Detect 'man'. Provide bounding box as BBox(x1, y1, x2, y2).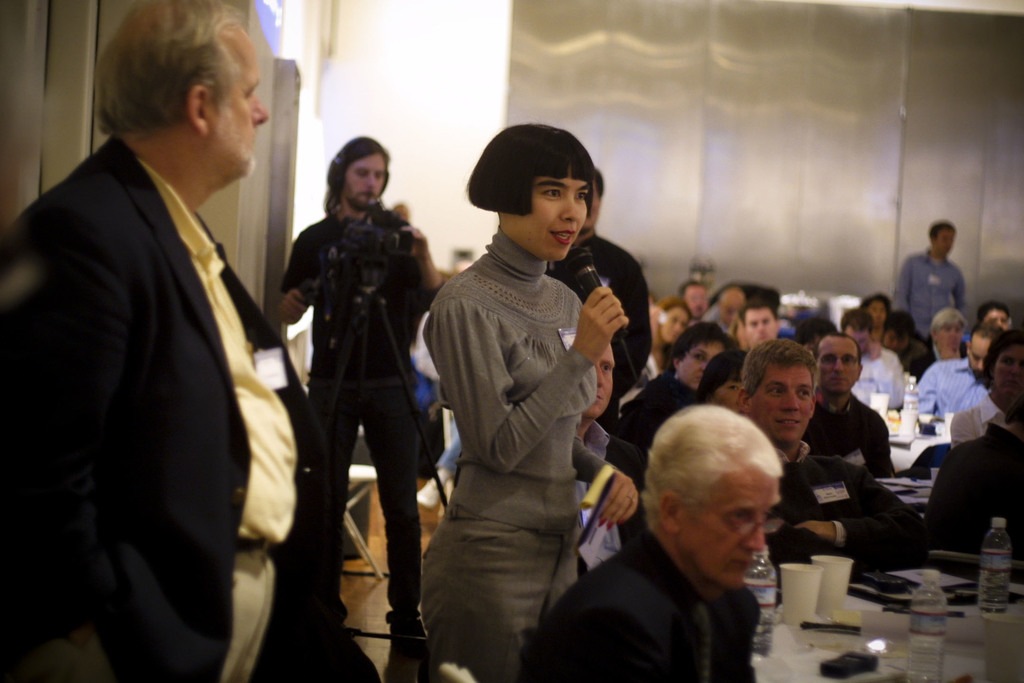
BBox(803, 335, 890, 481).
